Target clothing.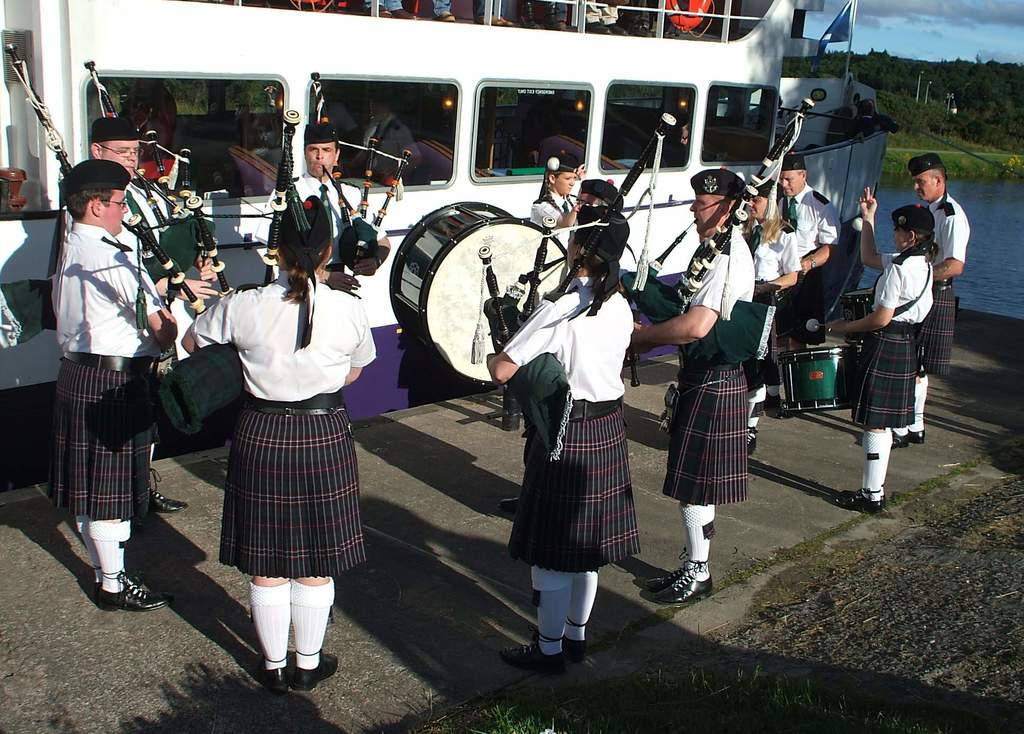
Target region: left=49, top=222, right=161, bottom=520.
